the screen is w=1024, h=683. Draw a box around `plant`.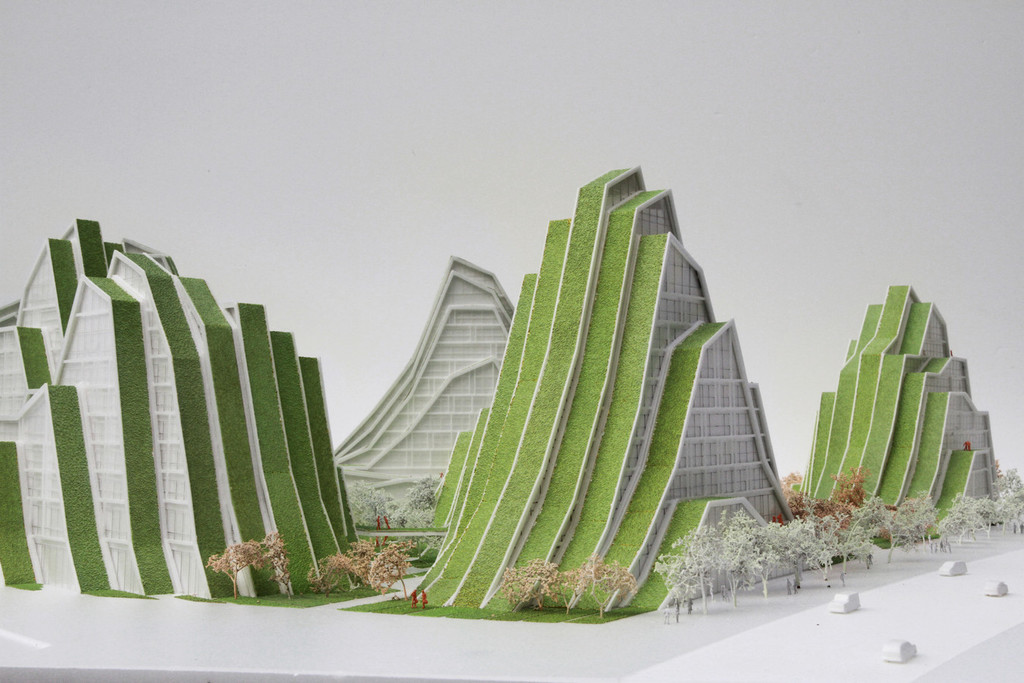
(495, 557, 556, 603).
